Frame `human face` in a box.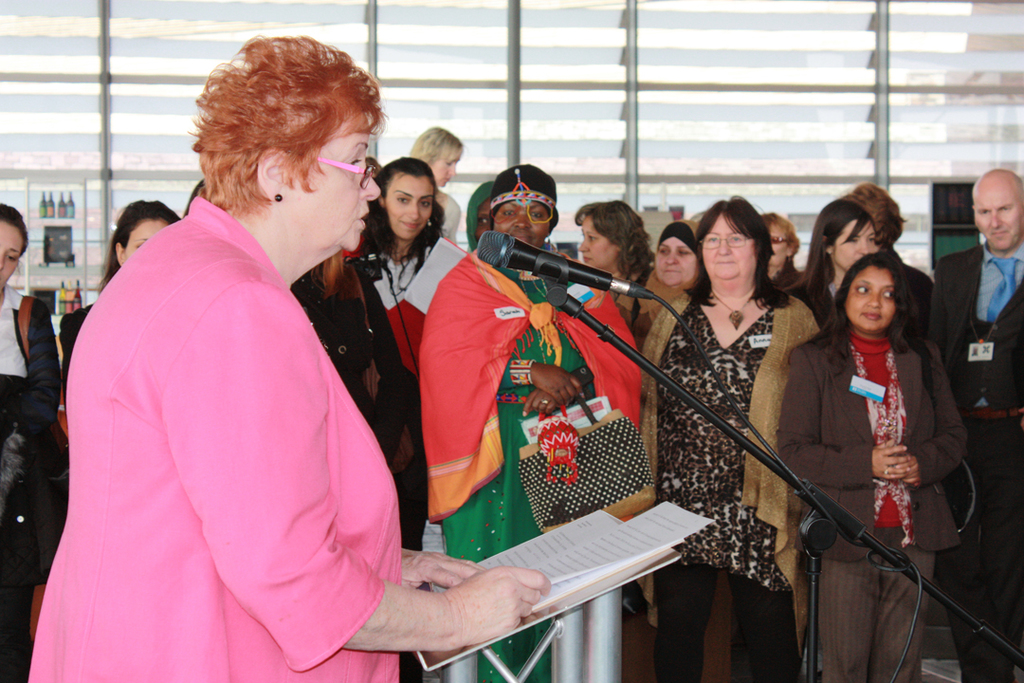
bbox=[653, 233, 692, 282].
